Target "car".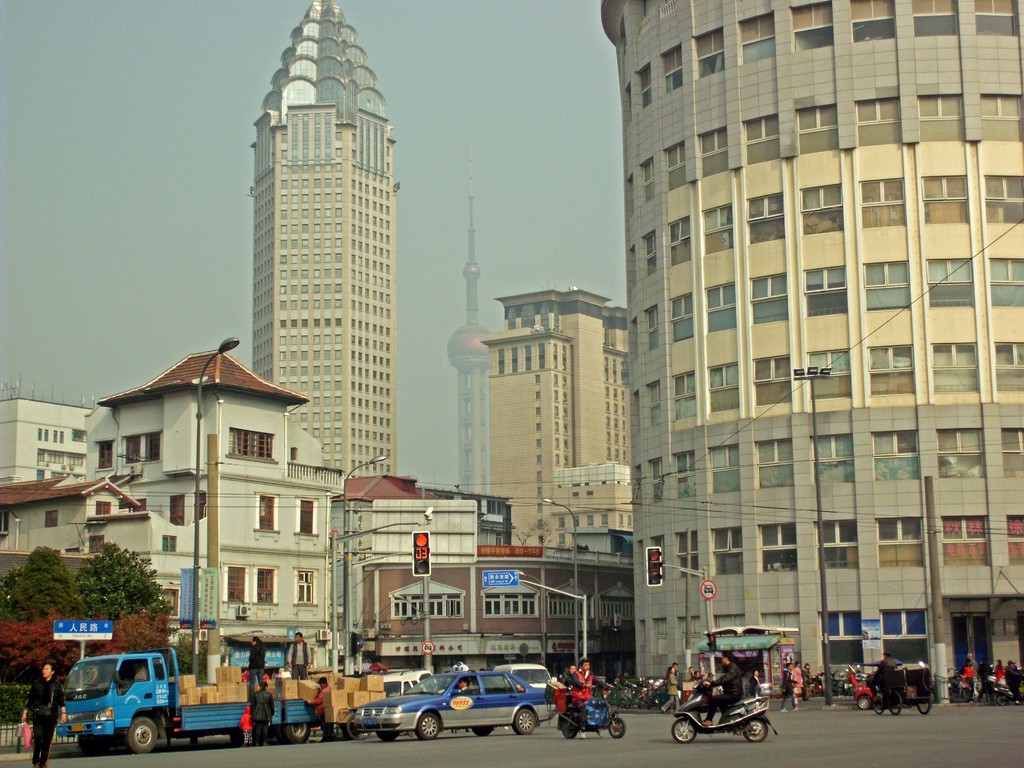
Target region: (x1=352, y1=673, x2=552, y2=739).
